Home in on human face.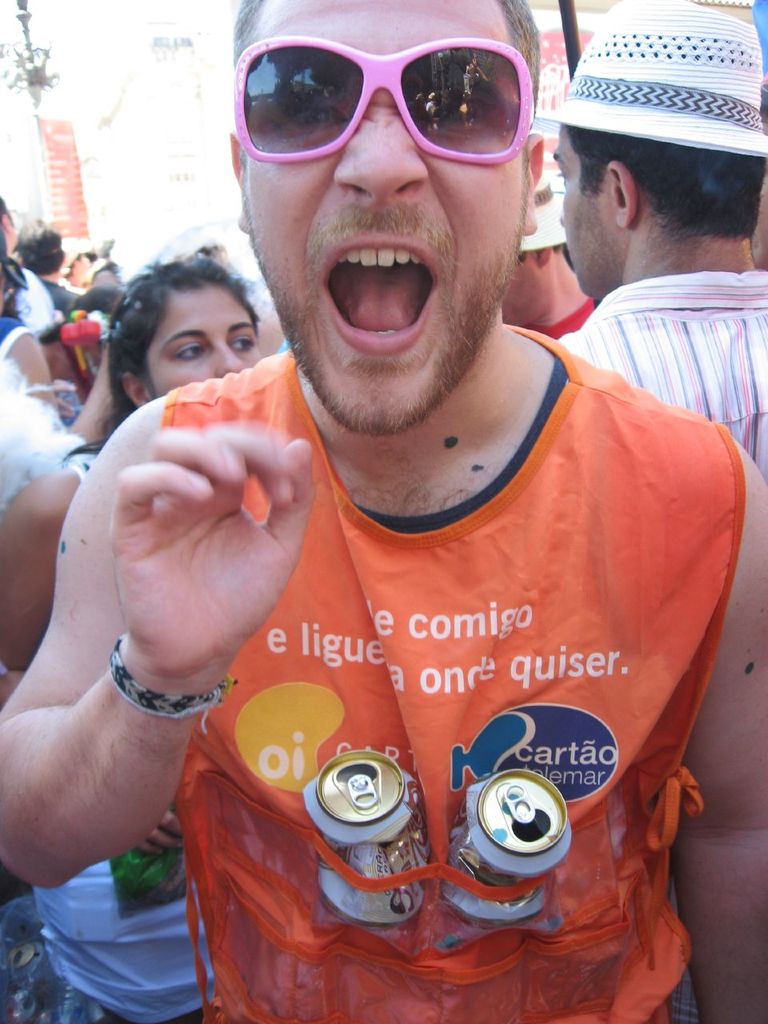
Homed in at bbox=[246, 0, 528, 434].
